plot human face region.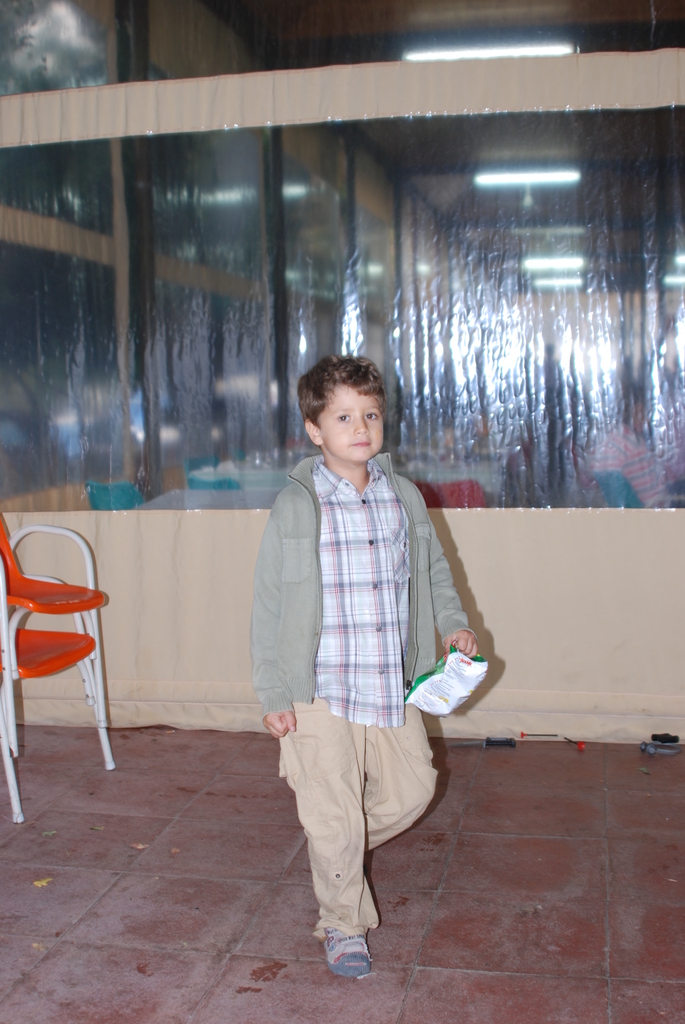
Plotted at bbox(317, 381, 382, 463).
